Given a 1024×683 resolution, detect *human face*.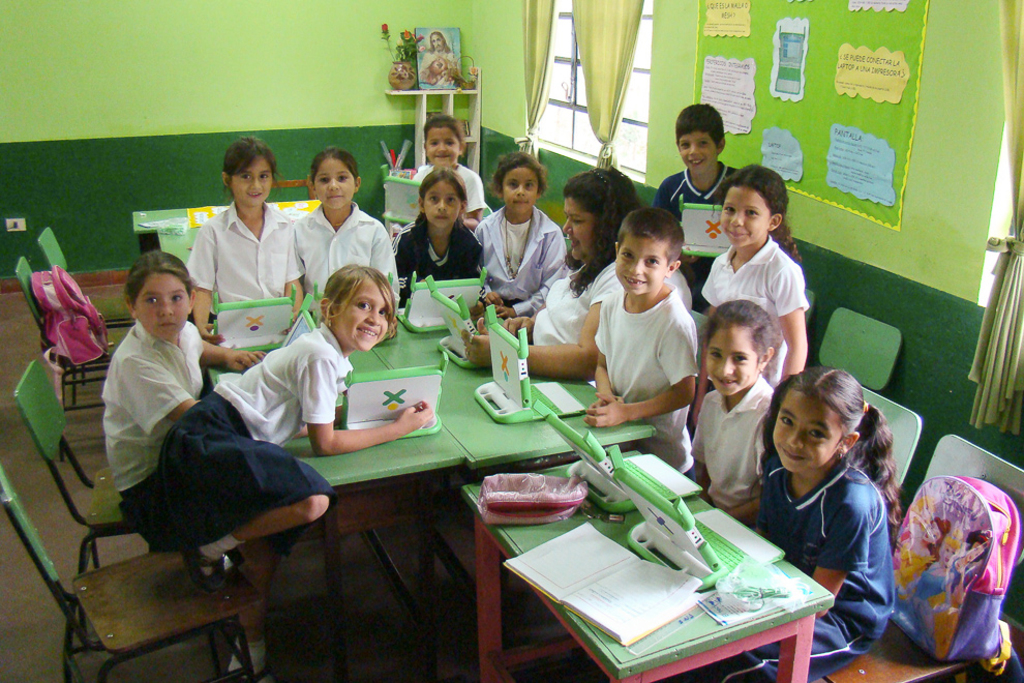
[x1=314, y1=161, x2=354, y2=209].
